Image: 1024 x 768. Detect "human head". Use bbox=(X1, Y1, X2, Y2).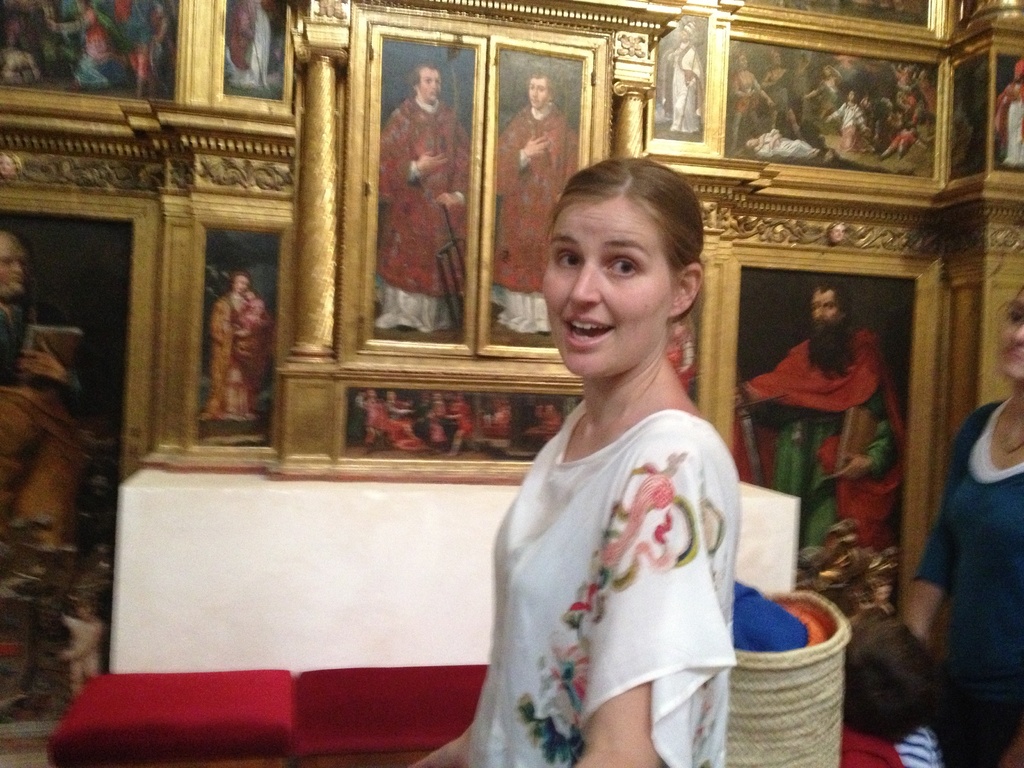
bbox=(733, 53, 748, 72).
